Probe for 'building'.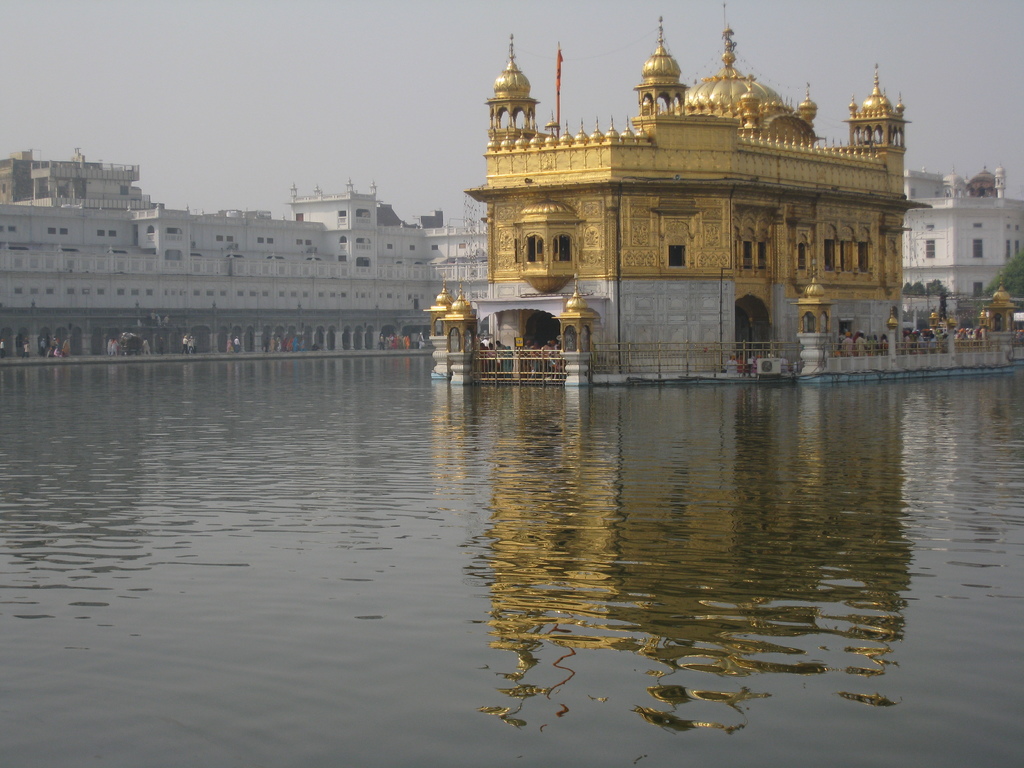
Probe result: 422:1:1016:386.
